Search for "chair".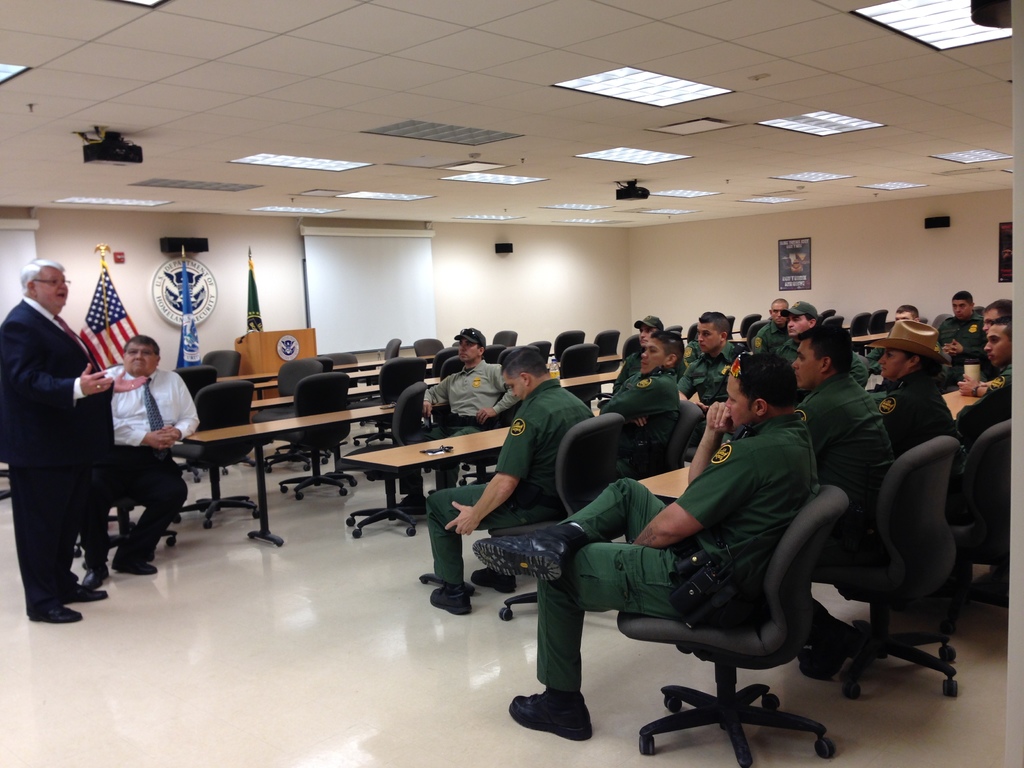
Found at left=255, top=357, right=324, bottom=475.
